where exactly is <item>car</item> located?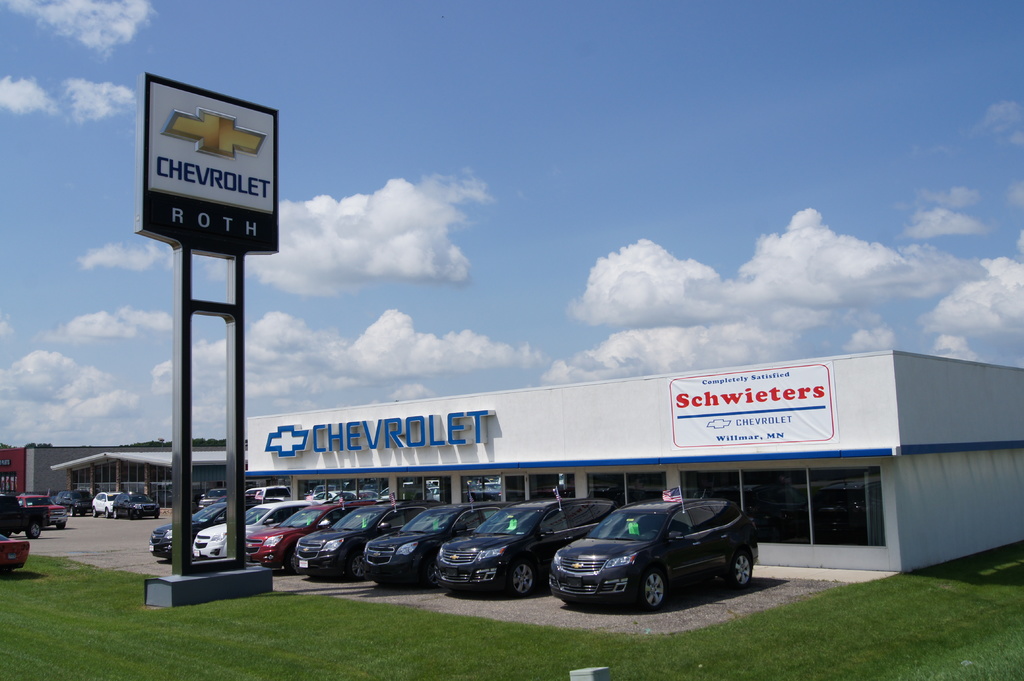
Its bounding box is 115/492/163/515.
